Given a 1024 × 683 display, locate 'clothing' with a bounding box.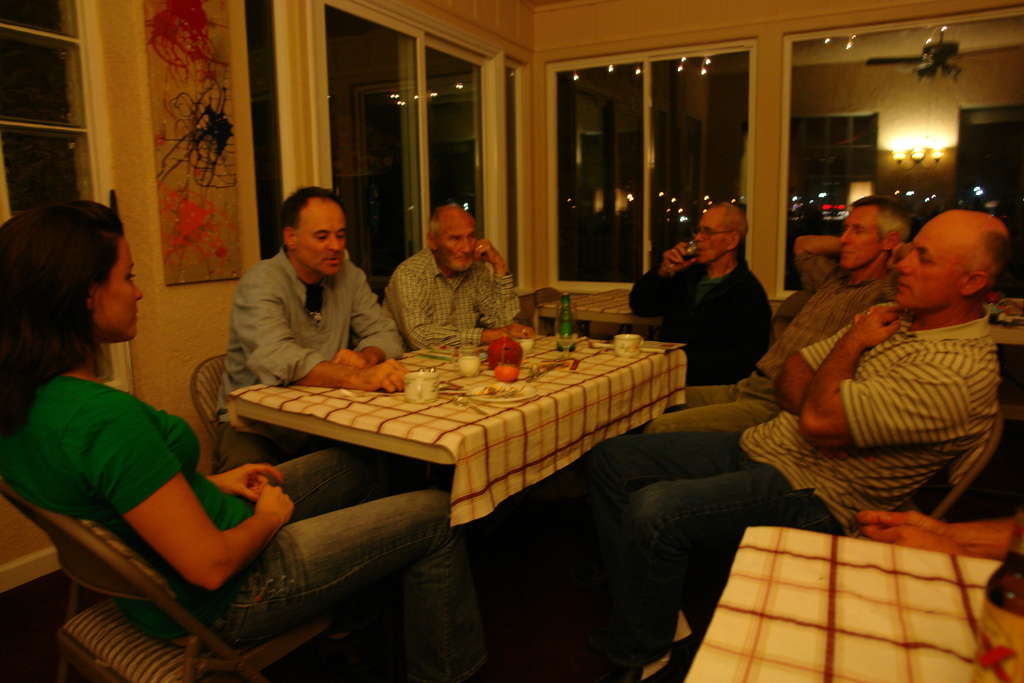
Located: {"left": 202, "top": 224, "right": 404, "bottom": 386}.
